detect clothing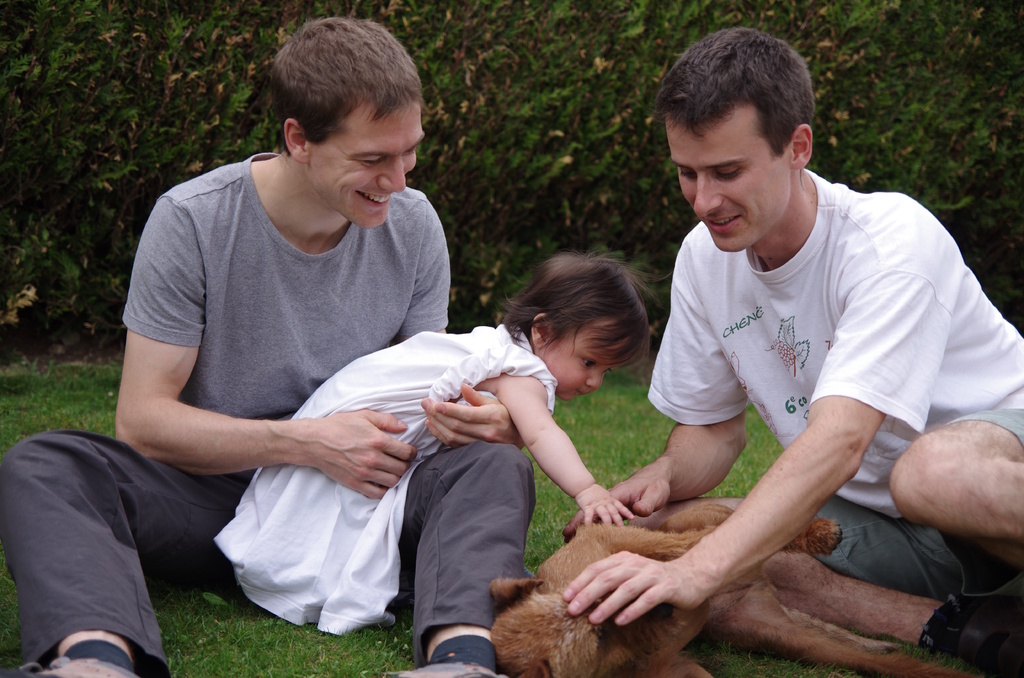
<region>10, 144, 534, 677</region>
